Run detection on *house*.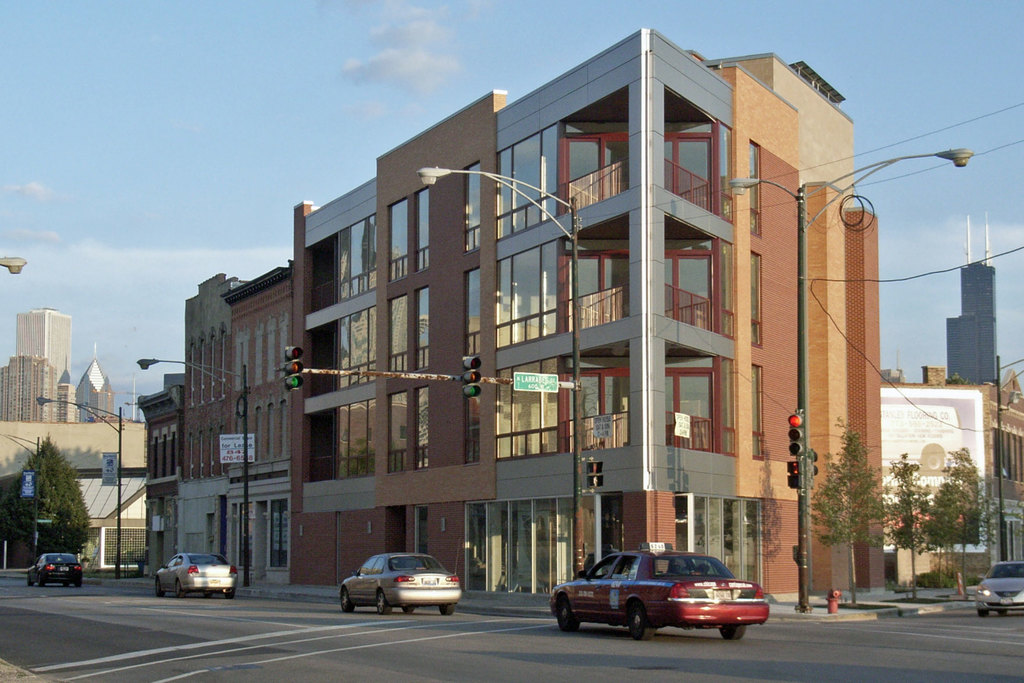
Result: 0:304:140:578.
